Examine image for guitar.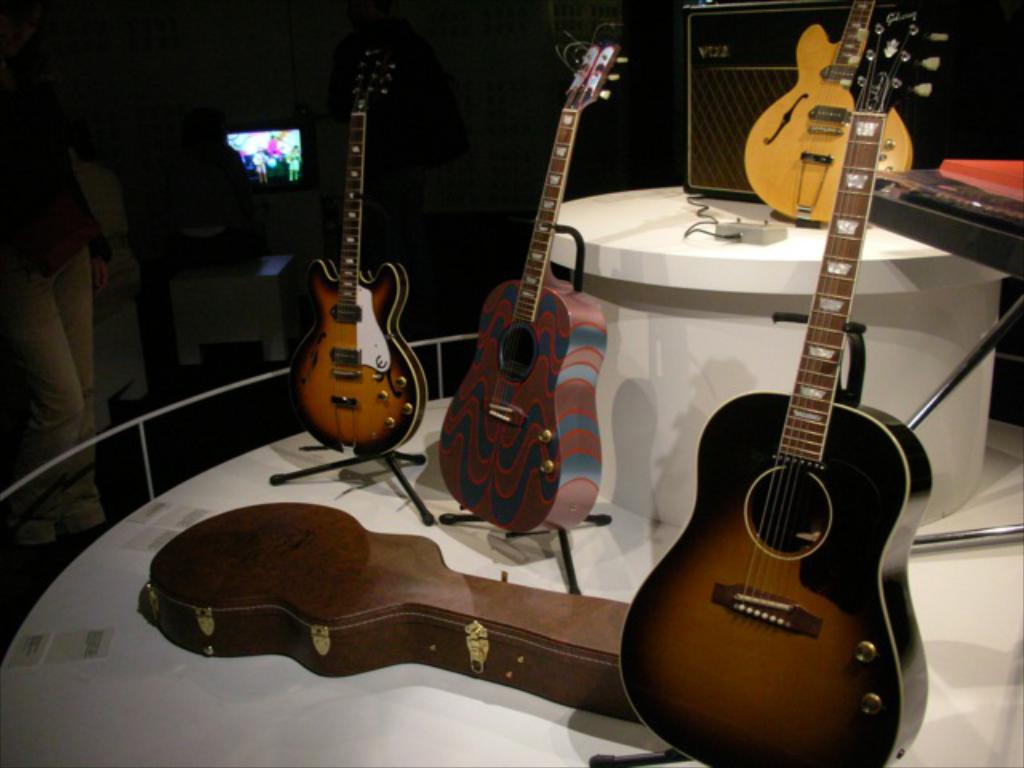
Examination result: pyautogui.locateOnScreen(752, 0, 920, 234).
